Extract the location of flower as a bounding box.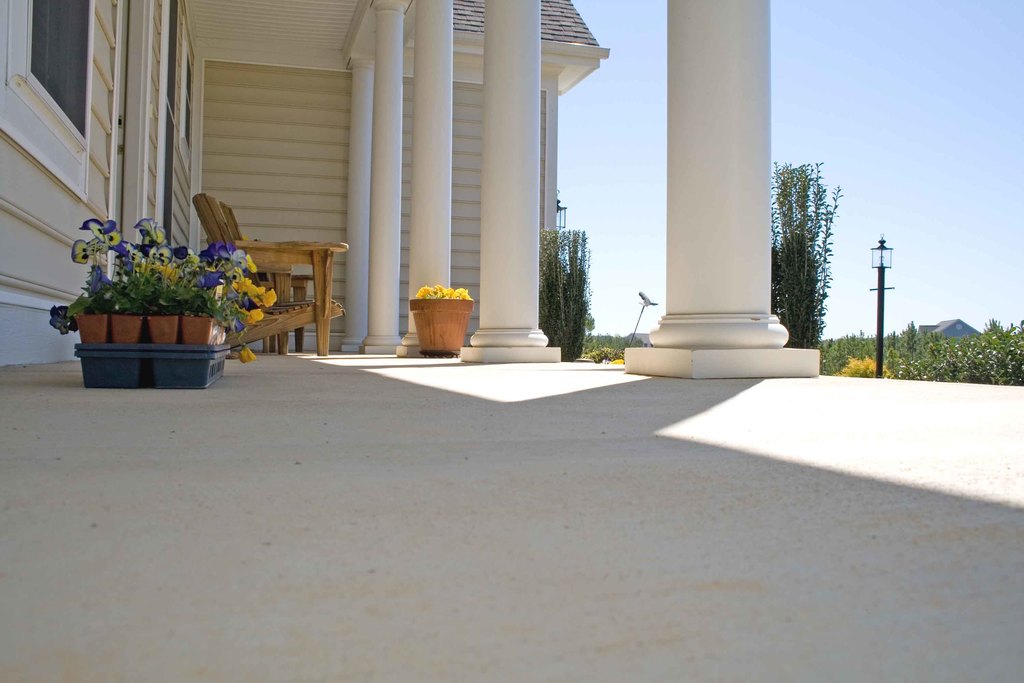
crop(258, 288, 276, 308).
